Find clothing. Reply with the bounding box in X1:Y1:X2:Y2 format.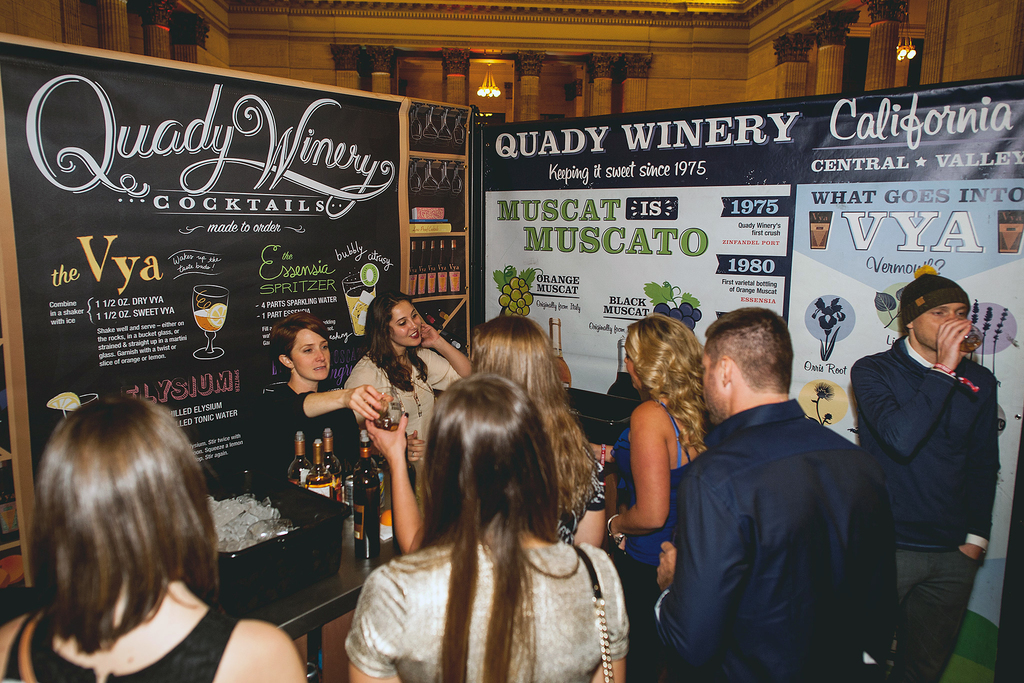
847:271:1014:665.
